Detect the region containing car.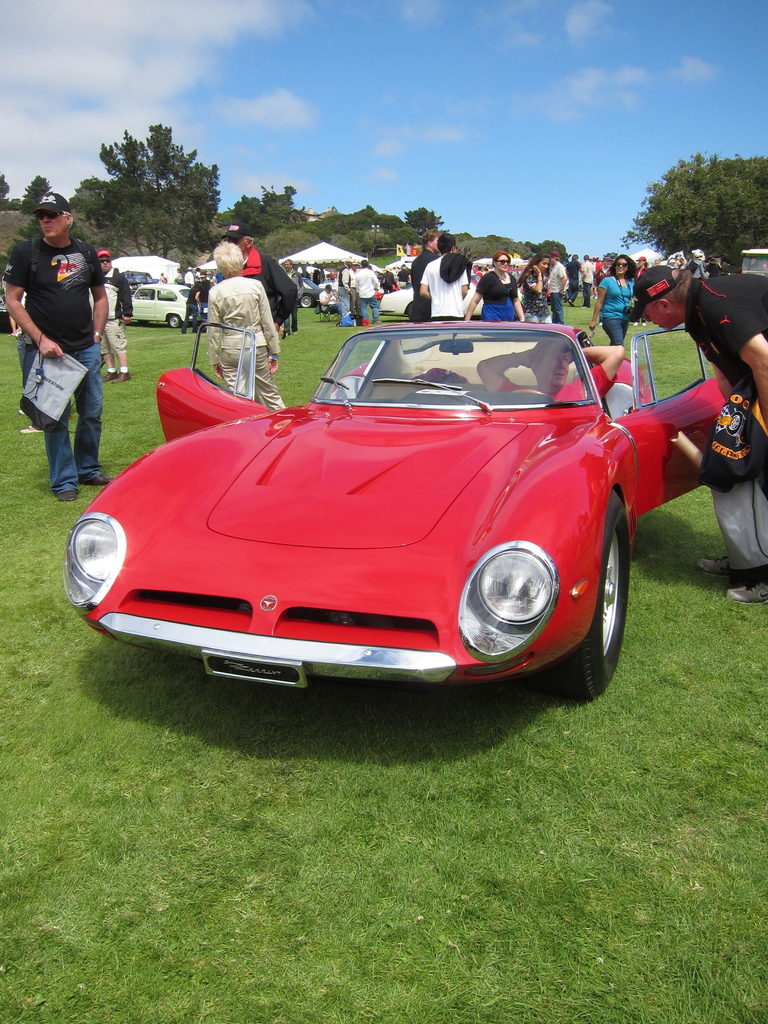
<box>68,321,752,703</box>.
